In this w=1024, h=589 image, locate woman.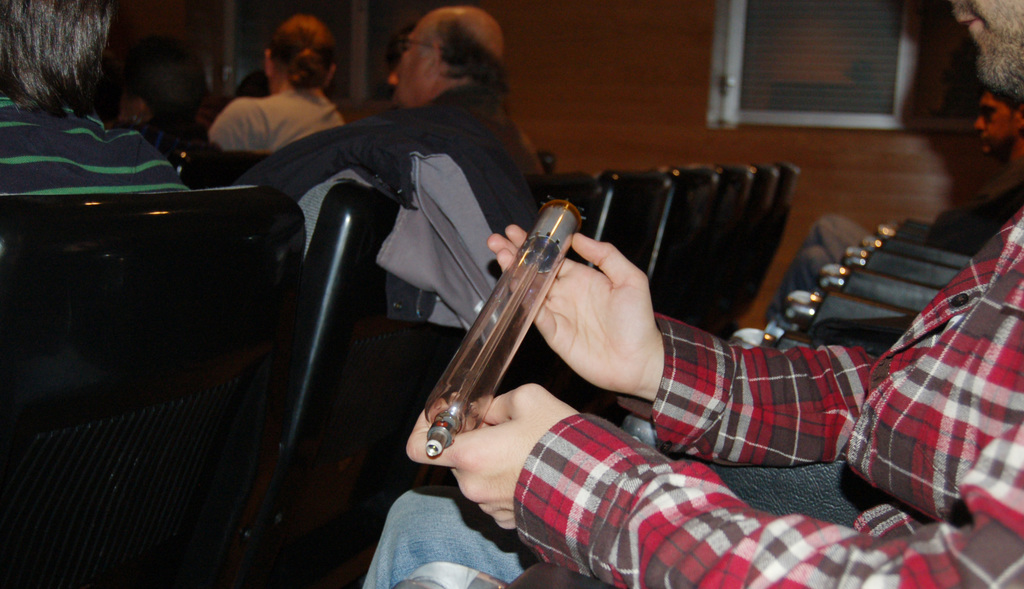
Bounding box: 207/15/356/168.
